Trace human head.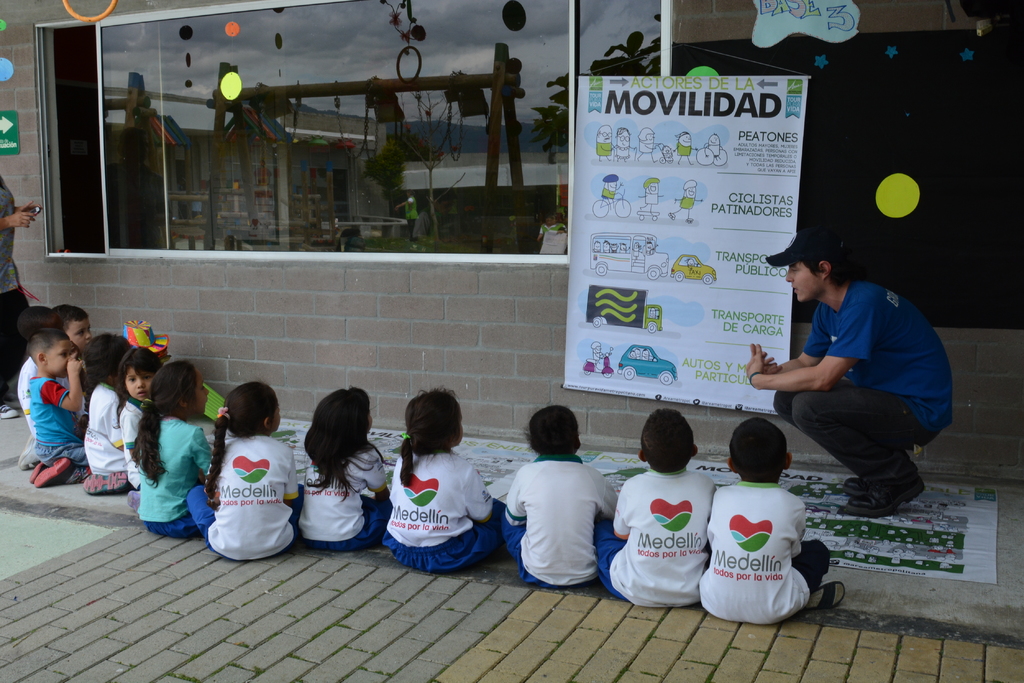
Traced to bbox(604, 241, 609, 251).
